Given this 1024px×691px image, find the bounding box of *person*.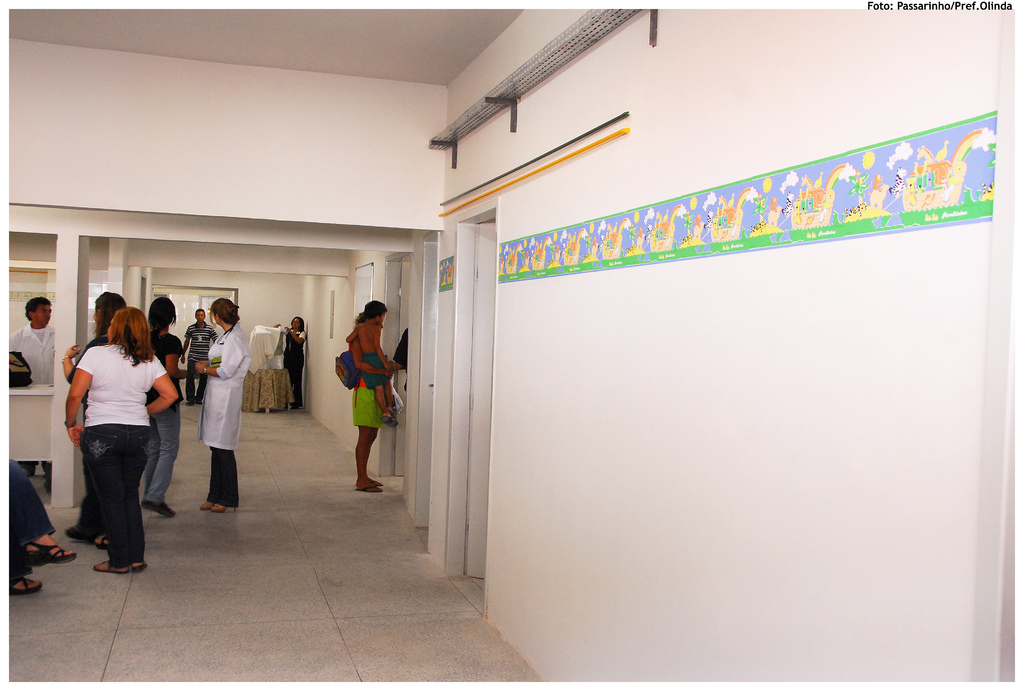
<bbox>278, 319, 307, 406</bbox>.
